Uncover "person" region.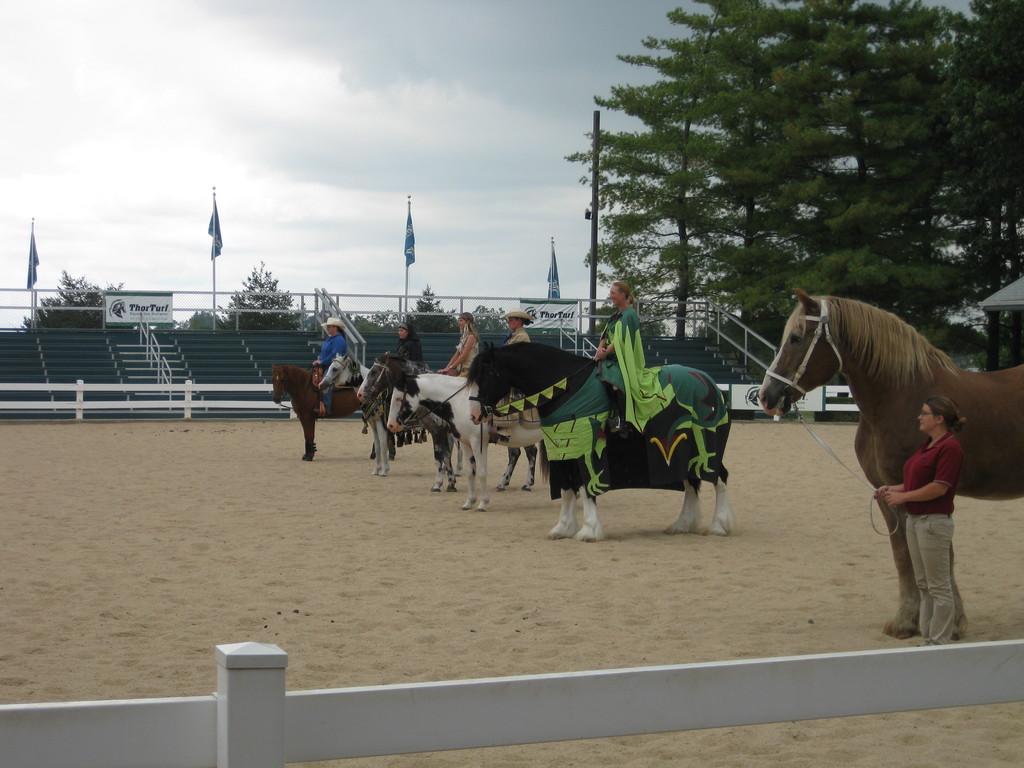
Uncovered: 435 311 480 379.
